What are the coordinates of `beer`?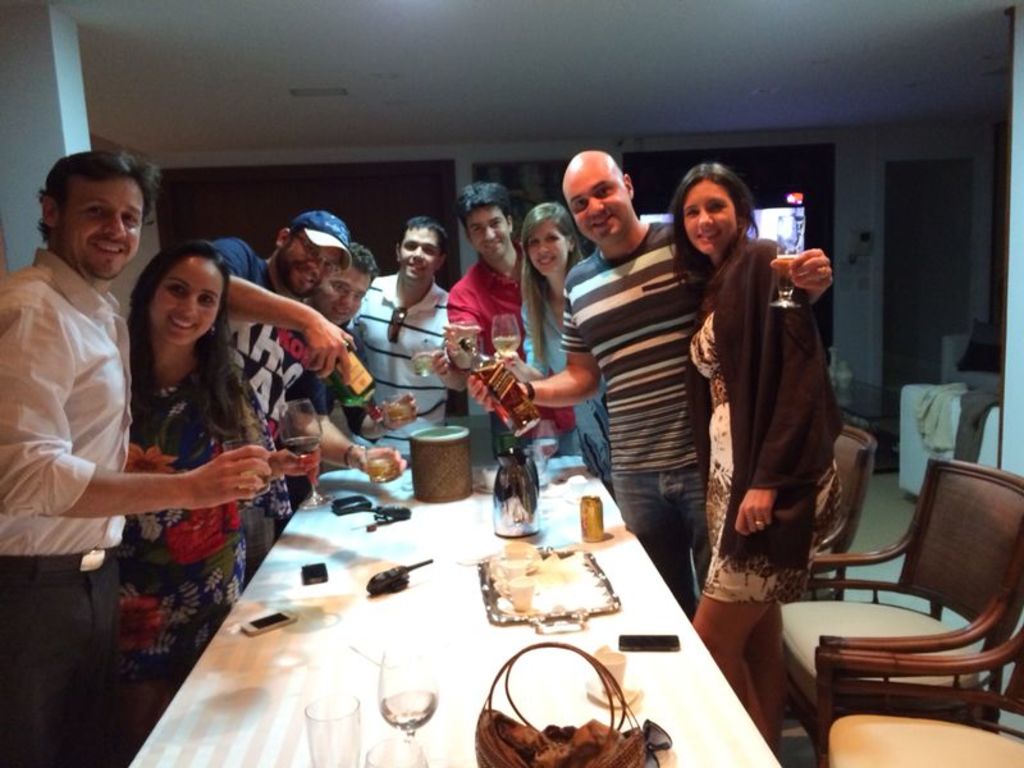
{"x1": 282, "y1": 433, "x2": 324, "y2": 460}.
